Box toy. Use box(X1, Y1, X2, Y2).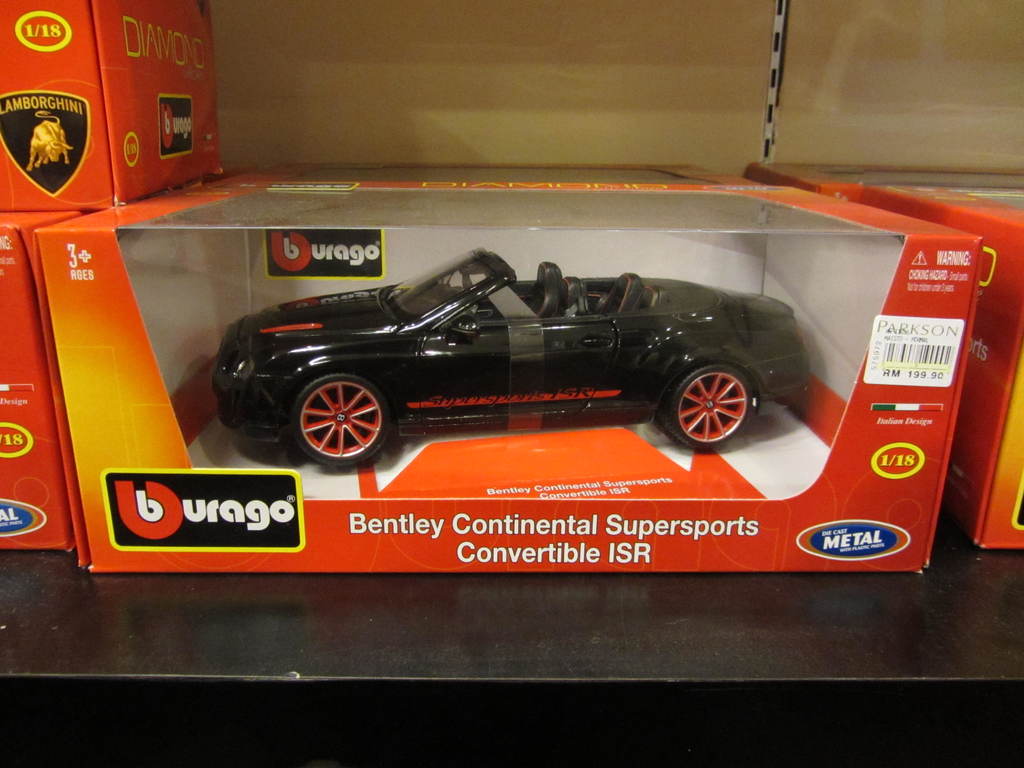
box(212, 241, 823, 462).
